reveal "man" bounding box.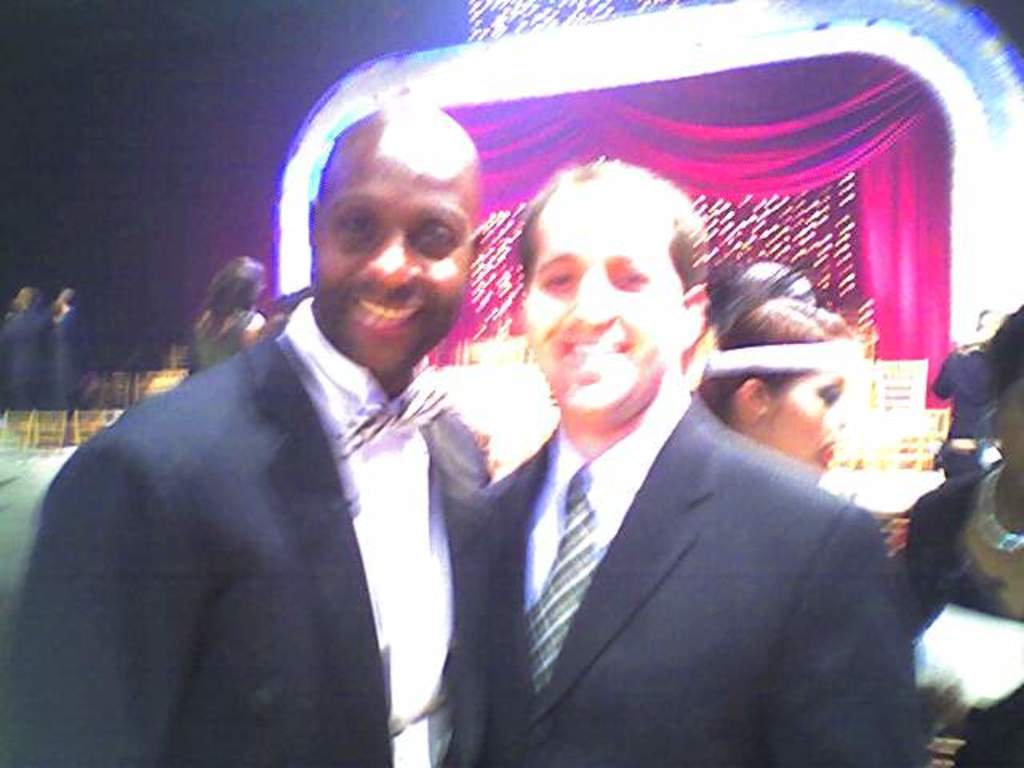
Revealed: bbox=(26, 104, 498, 766).
